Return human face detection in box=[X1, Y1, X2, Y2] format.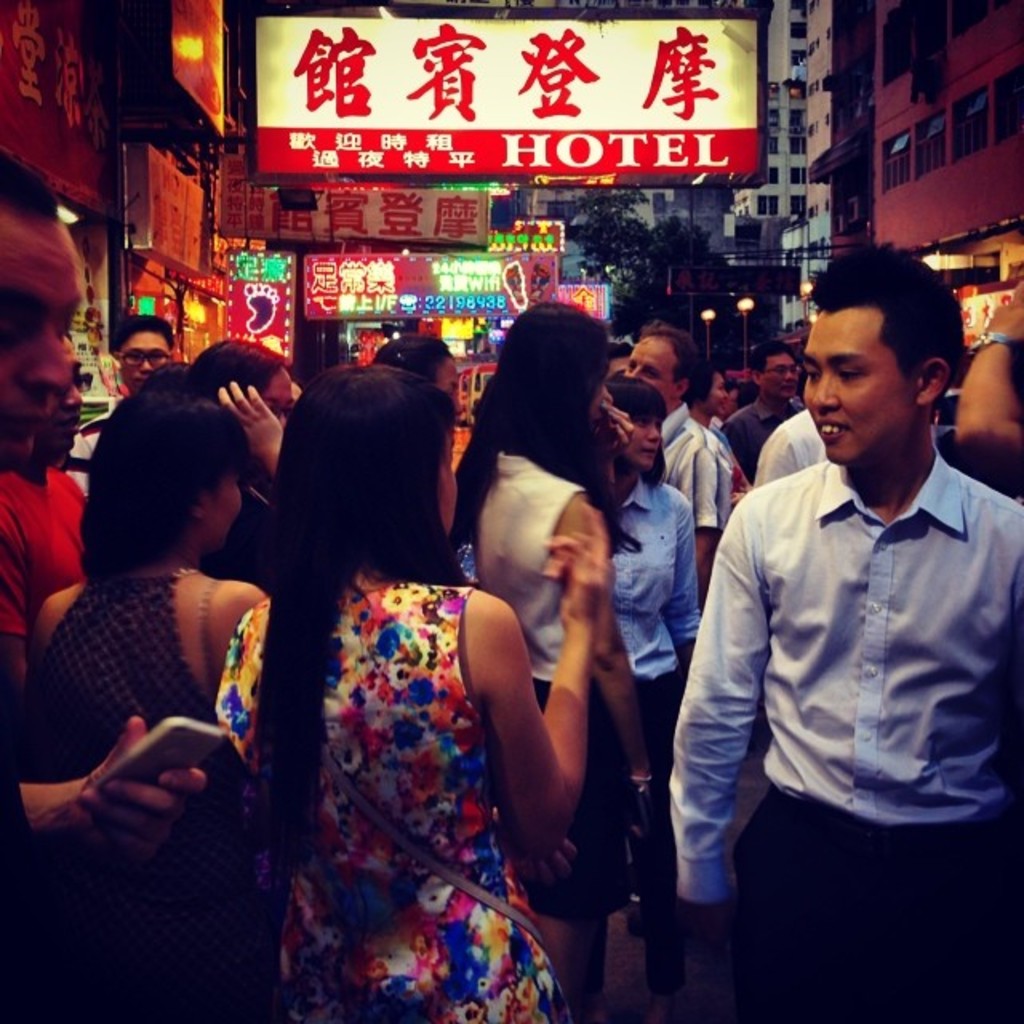
box=[802, 298, 917, 464].
